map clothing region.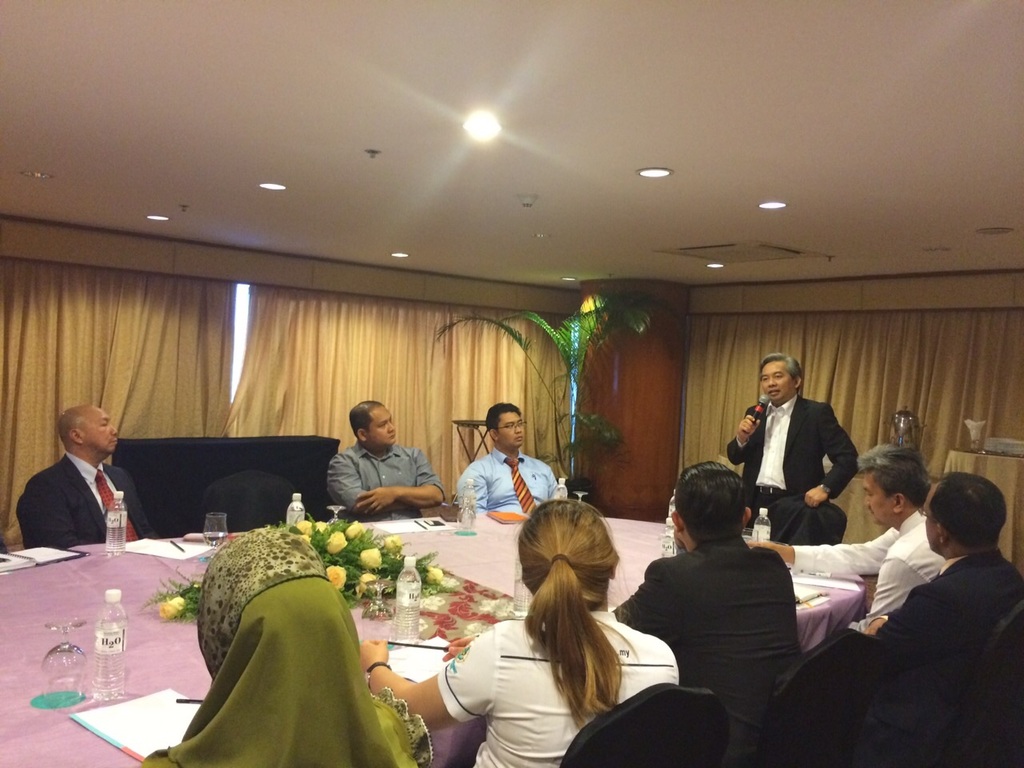
Mapped to [618, 538, 807, 762].
